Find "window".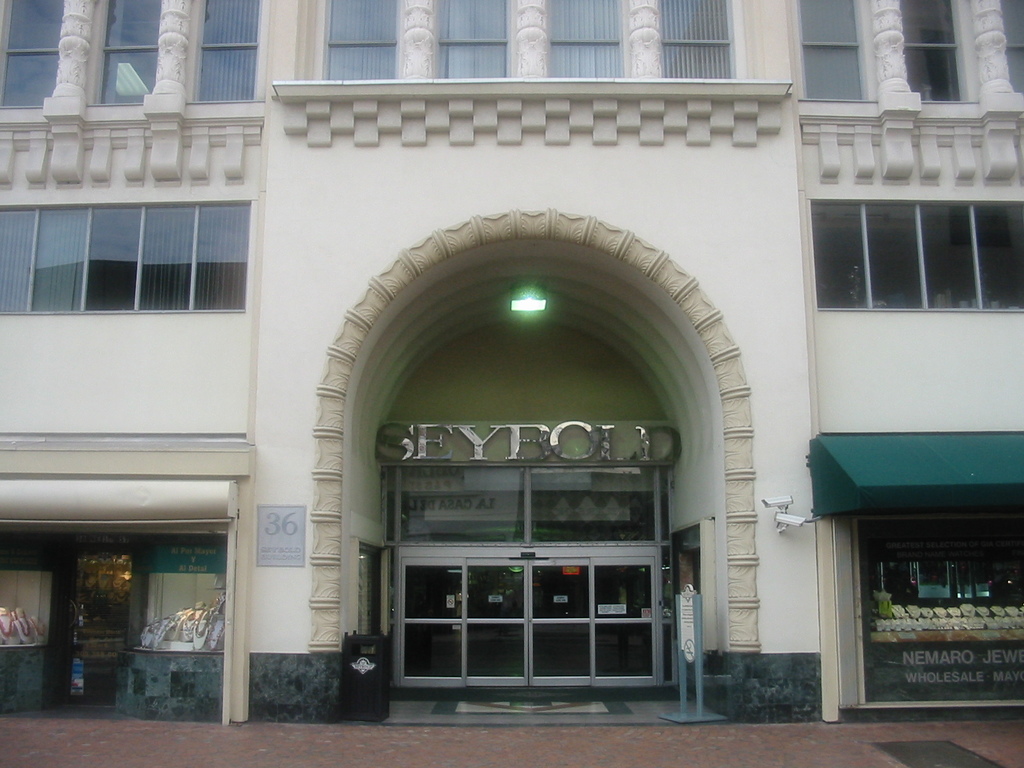
x1=810, y1=201, x2=1023, y2=315.
